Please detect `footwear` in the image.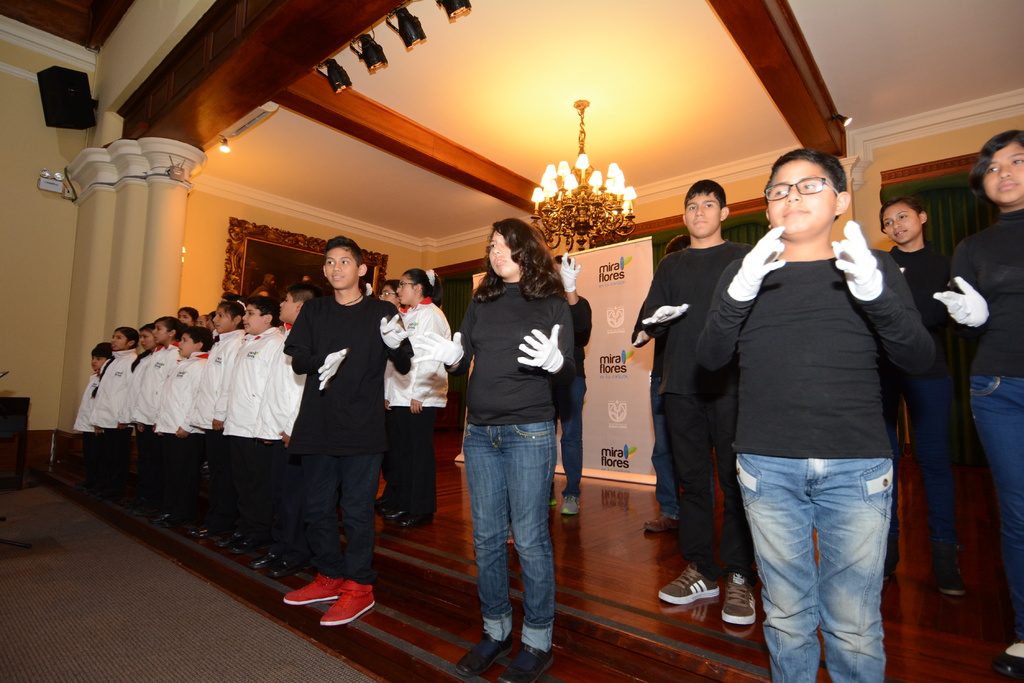
[left=554, top=494, right=579, bottom=516].
